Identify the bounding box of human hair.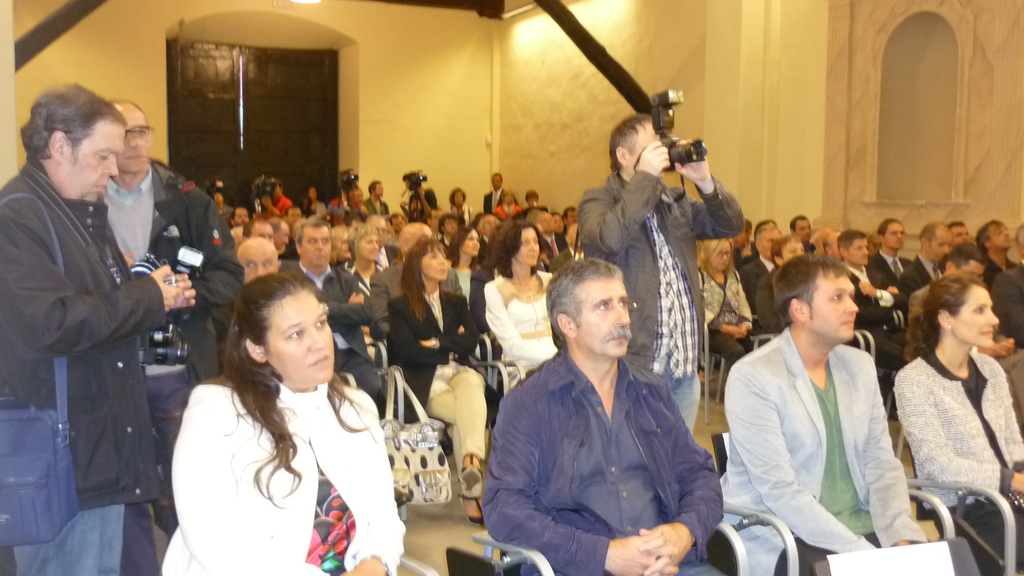
<region>552, 257, 627, 353</region>.
